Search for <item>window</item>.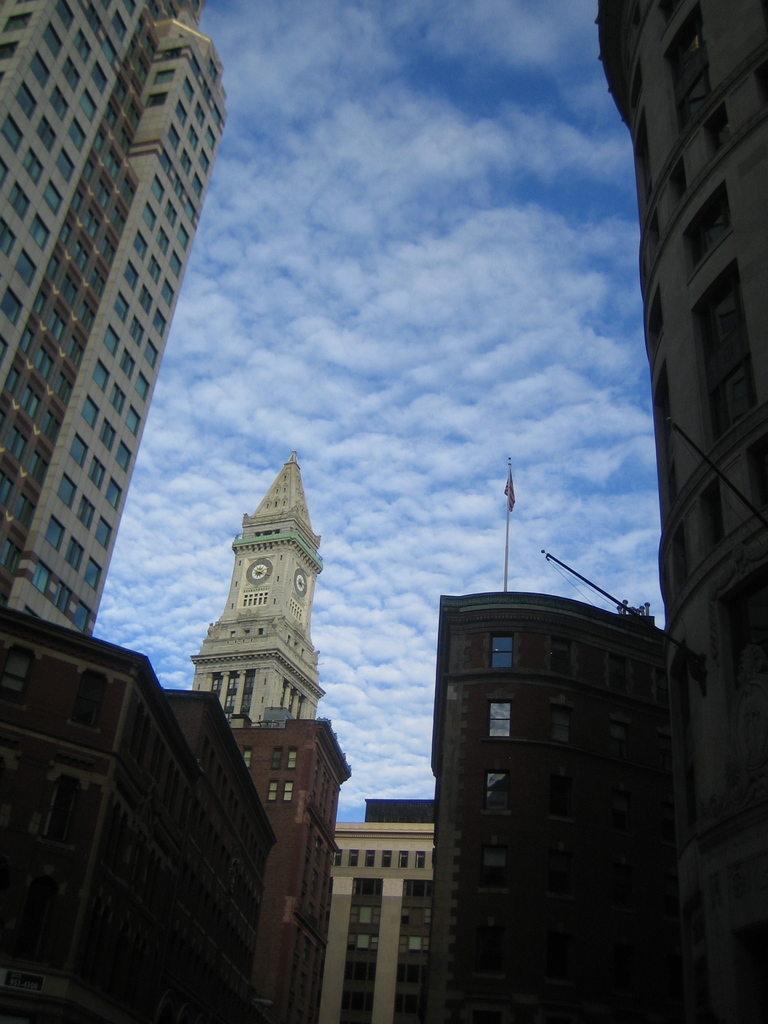
Found at [39, 311, 69, 344].
